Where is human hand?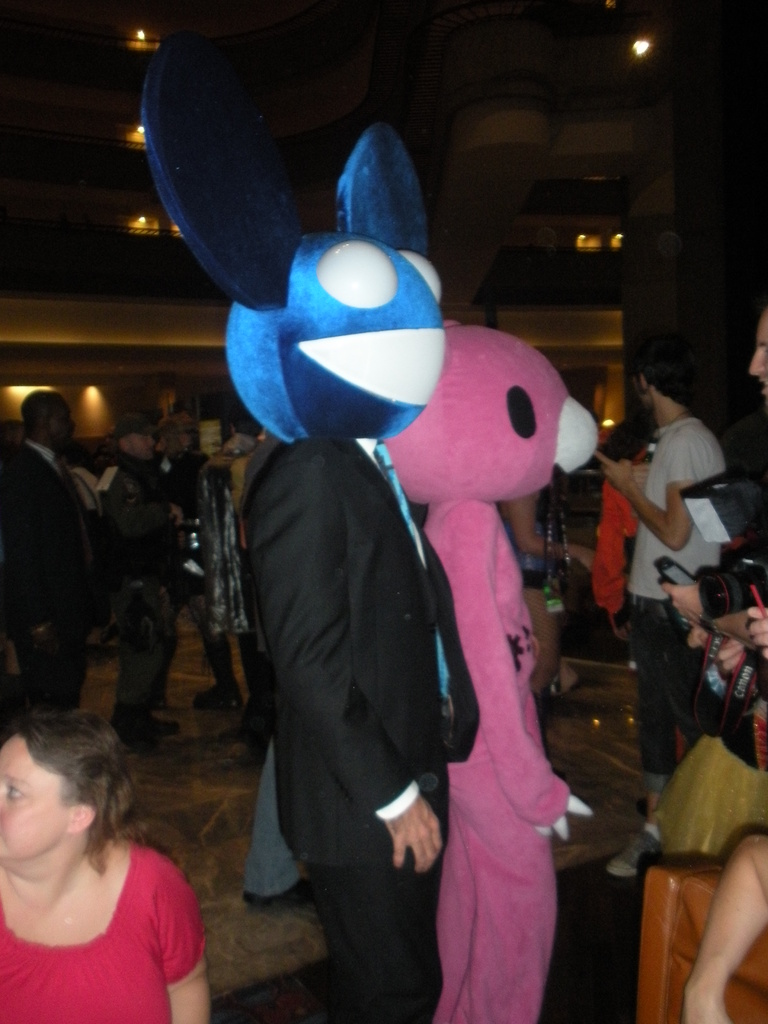
x1=390, y1=780, x2=452, y2=892.
